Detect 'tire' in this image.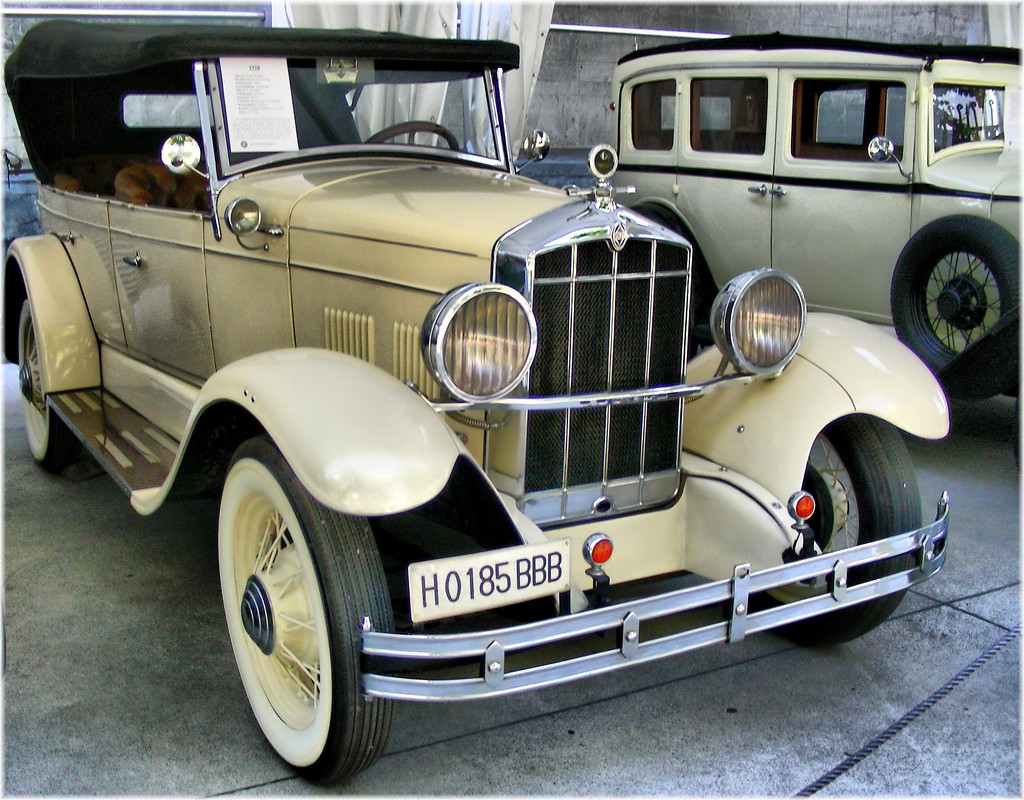
Detection: {"left": 218, "top": 438, "right": 394, "bottom": 784}.
